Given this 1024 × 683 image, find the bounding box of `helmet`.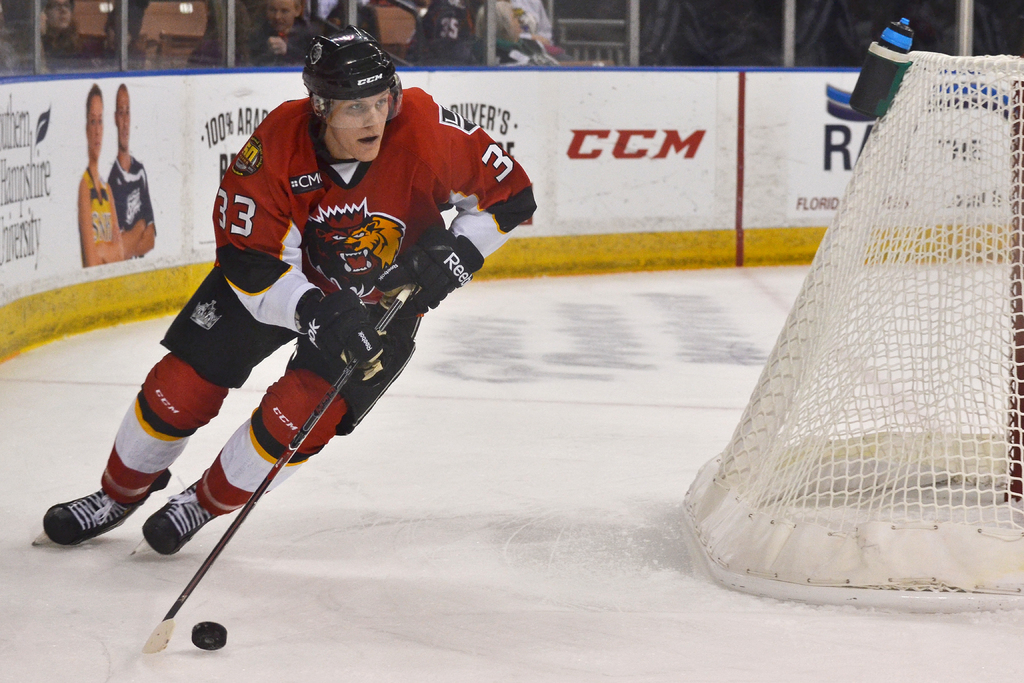
bbox=[294, 22, 394, 153].
